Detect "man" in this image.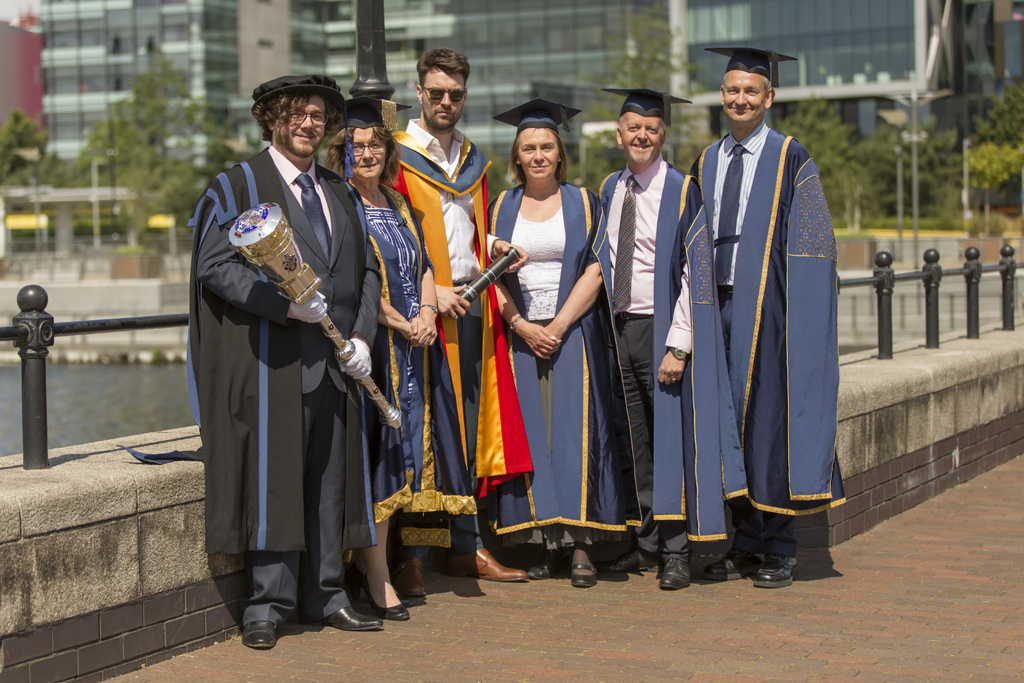
Detection: 669,44,847,591.
